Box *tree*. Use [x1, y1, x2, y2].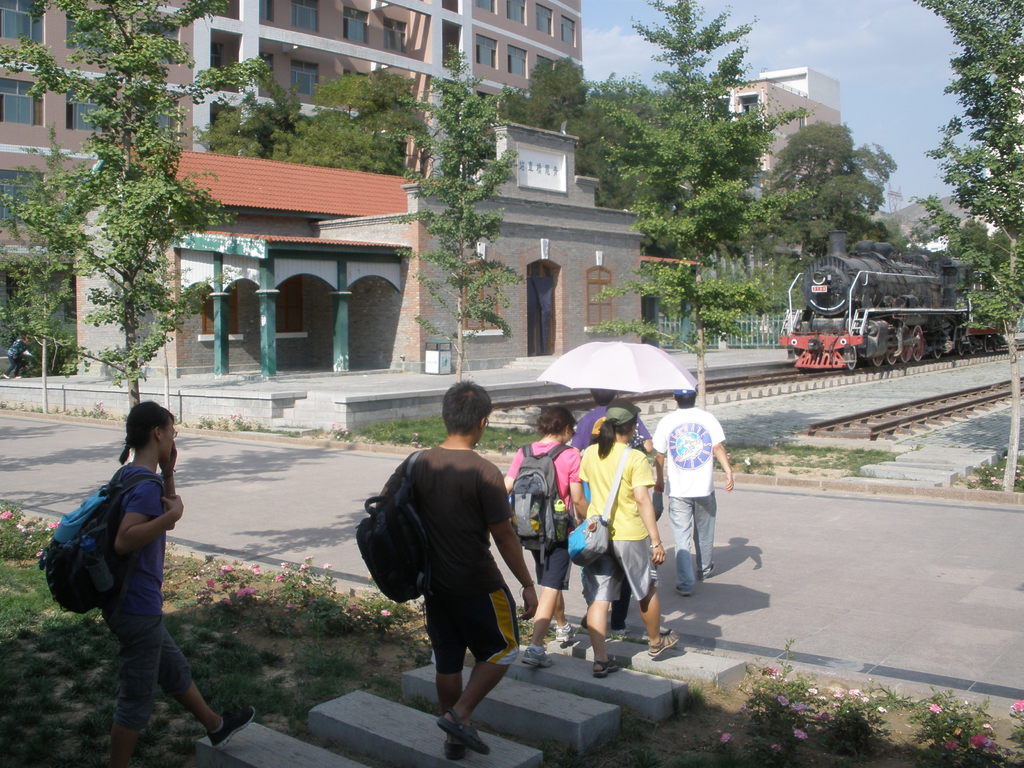
[184, 56, 455, 167].
